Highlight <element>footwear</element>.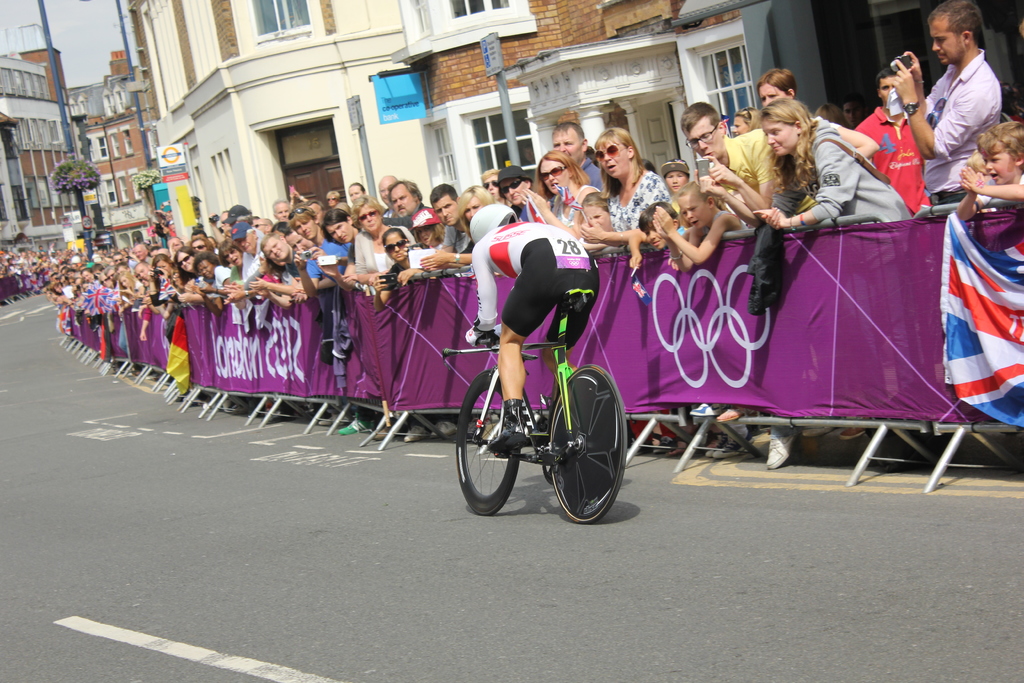
Highlighted region: box=[438, 412, 458, 434].
